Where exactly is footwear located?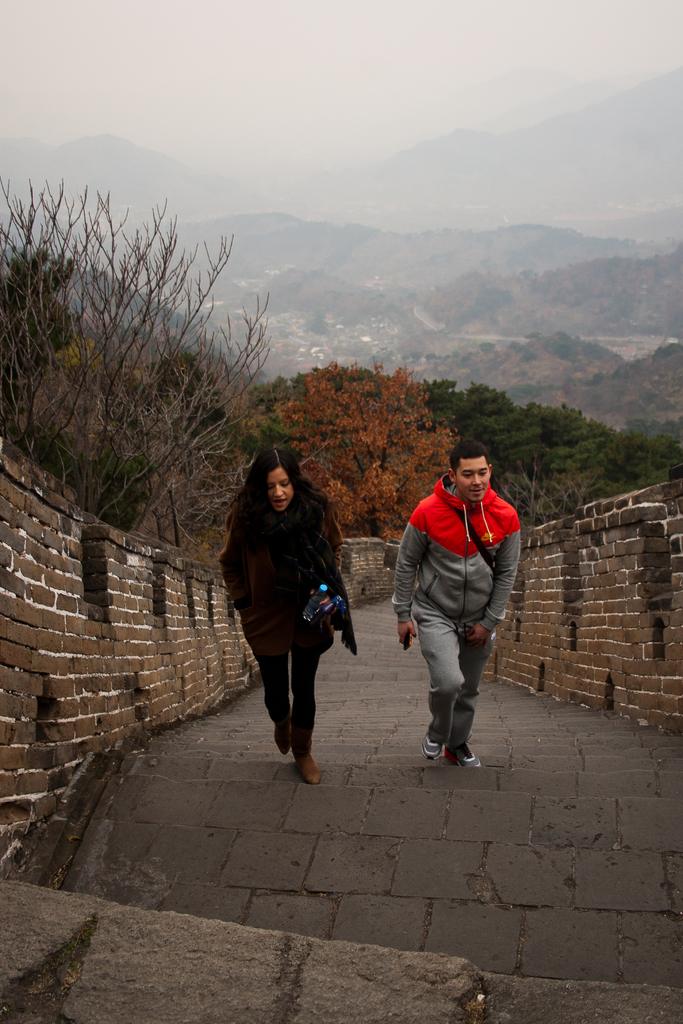
Its bounding box is 420 732 443 758.
